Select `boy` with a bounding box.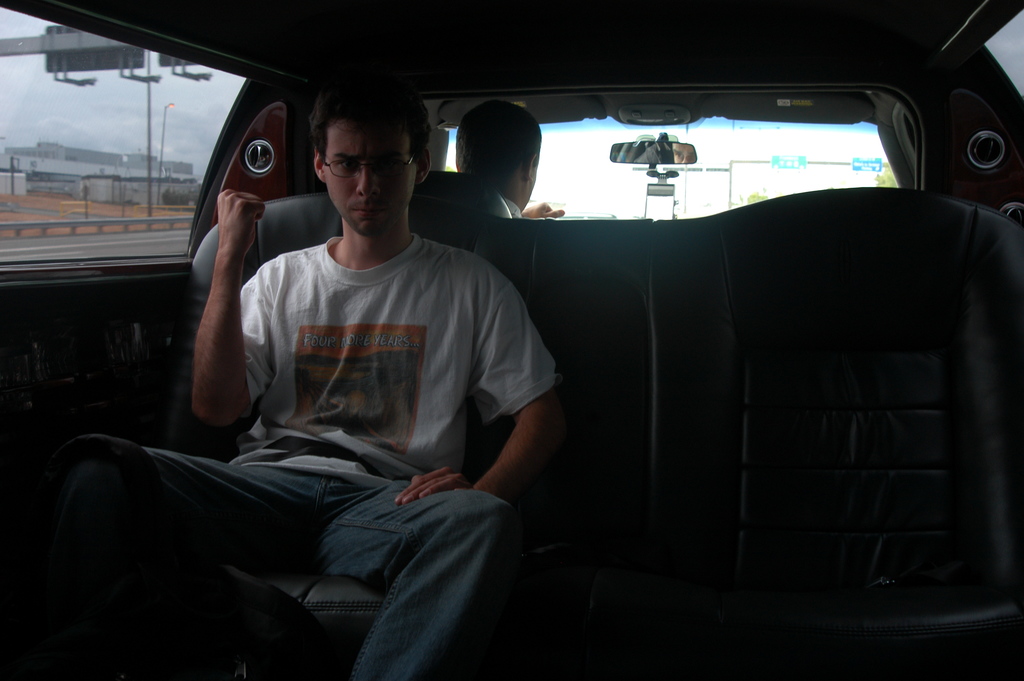
crop(56, 81, 568, 680).
